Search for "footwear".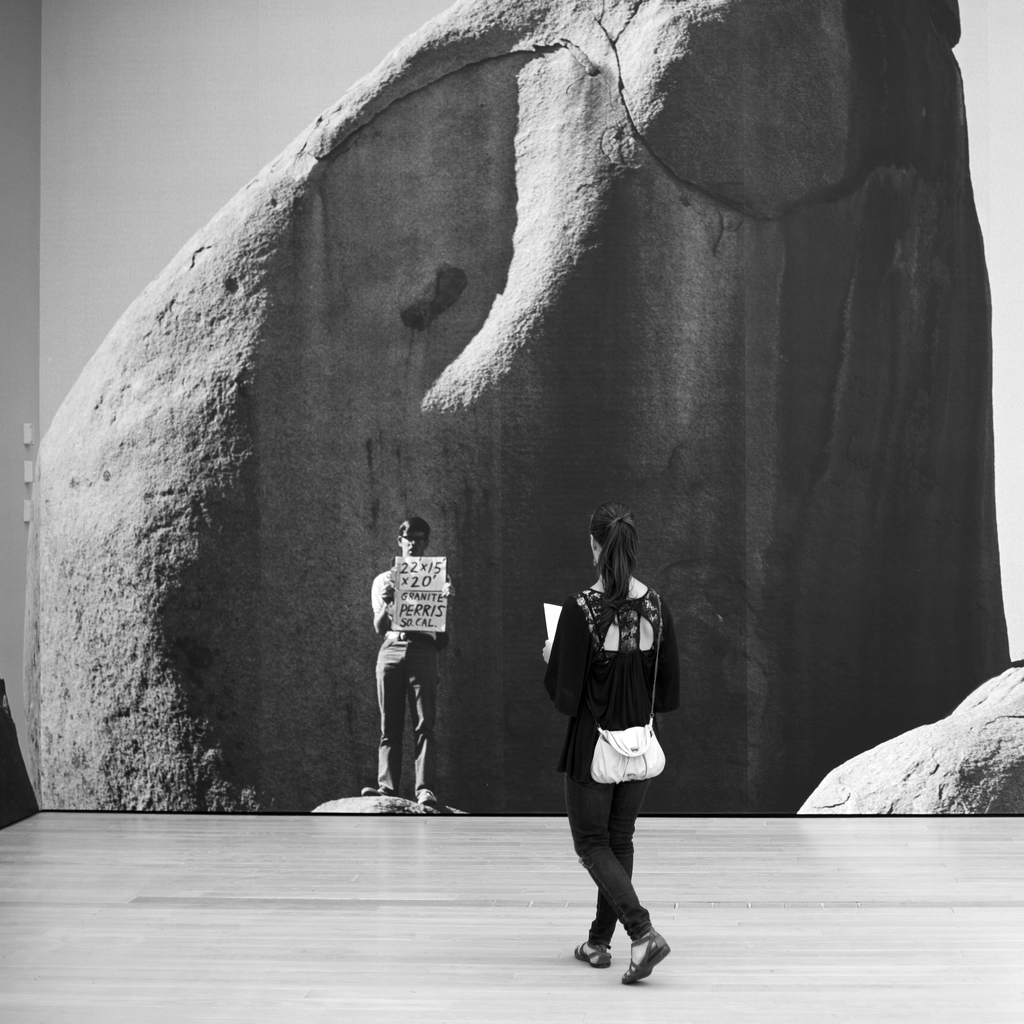
Found at box=[572, 935, 611, 970].
